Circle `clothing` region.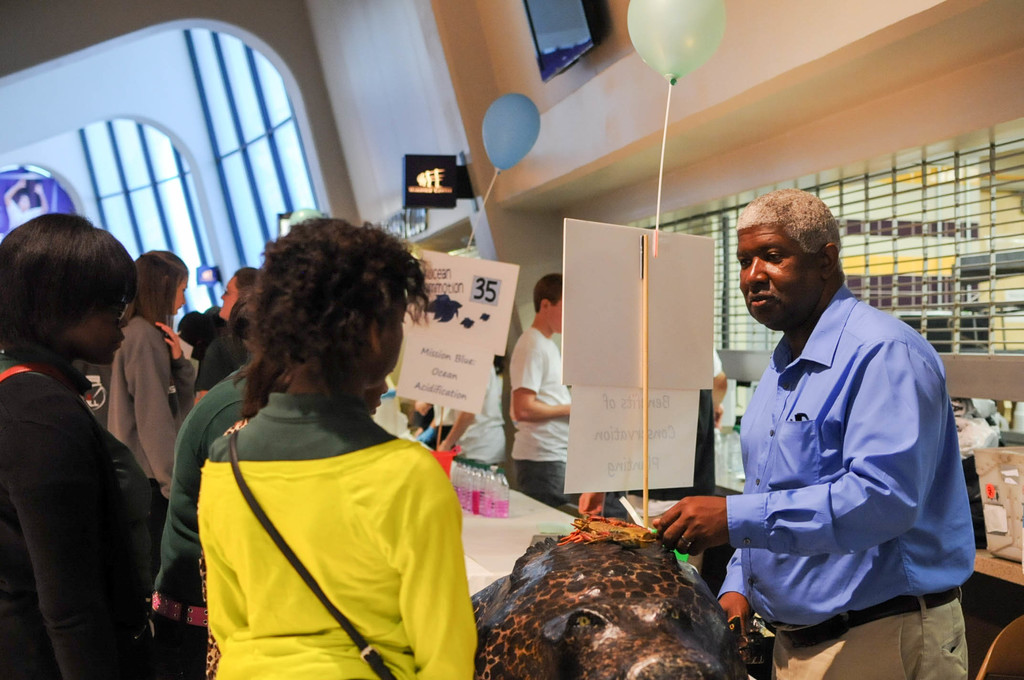
Region: <bbox>194, 387, 483, 679</bbox>.
